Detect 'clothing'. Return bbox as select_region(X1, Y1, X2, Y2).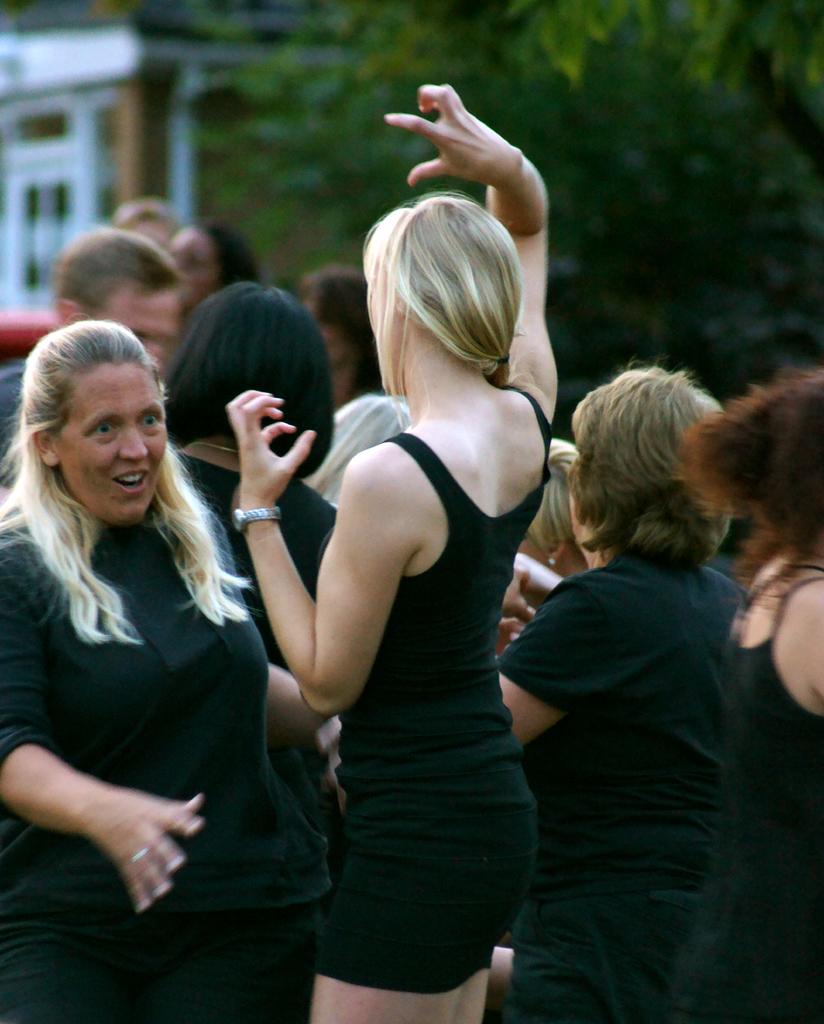
select_region(6, 397, 310, 985).
